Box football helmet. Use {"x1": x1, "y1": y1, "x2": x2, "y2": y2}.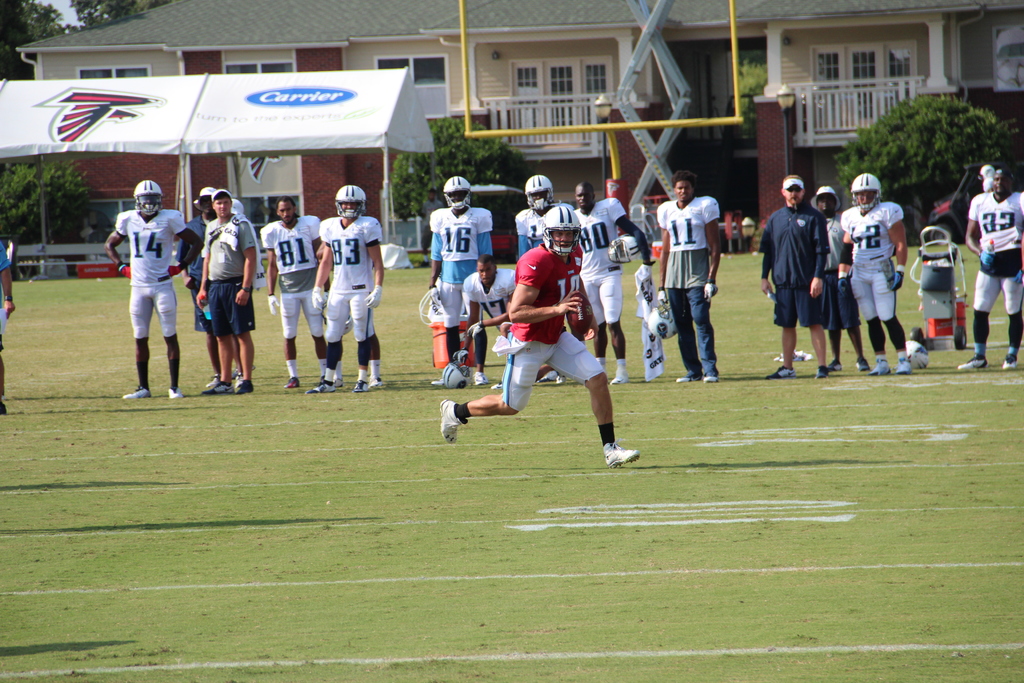
{"x1": 609, "y1": 232, "x2": 640, "y2": 263}.
